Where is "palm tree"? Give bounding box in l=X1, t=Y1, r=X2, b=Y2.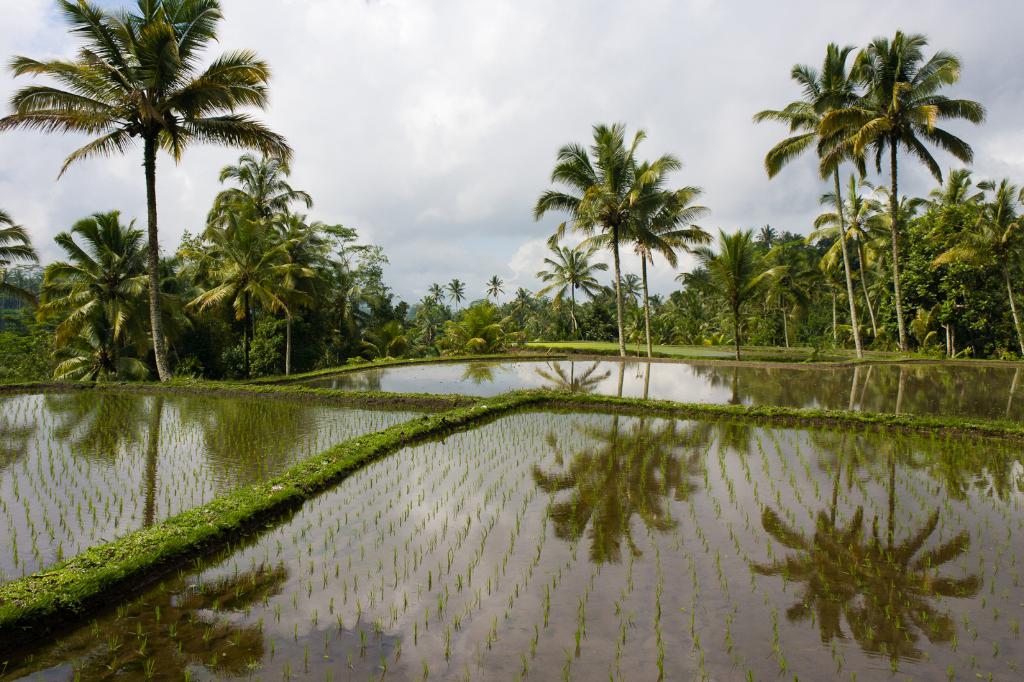
l=604, t=169, r=708, b=343.
